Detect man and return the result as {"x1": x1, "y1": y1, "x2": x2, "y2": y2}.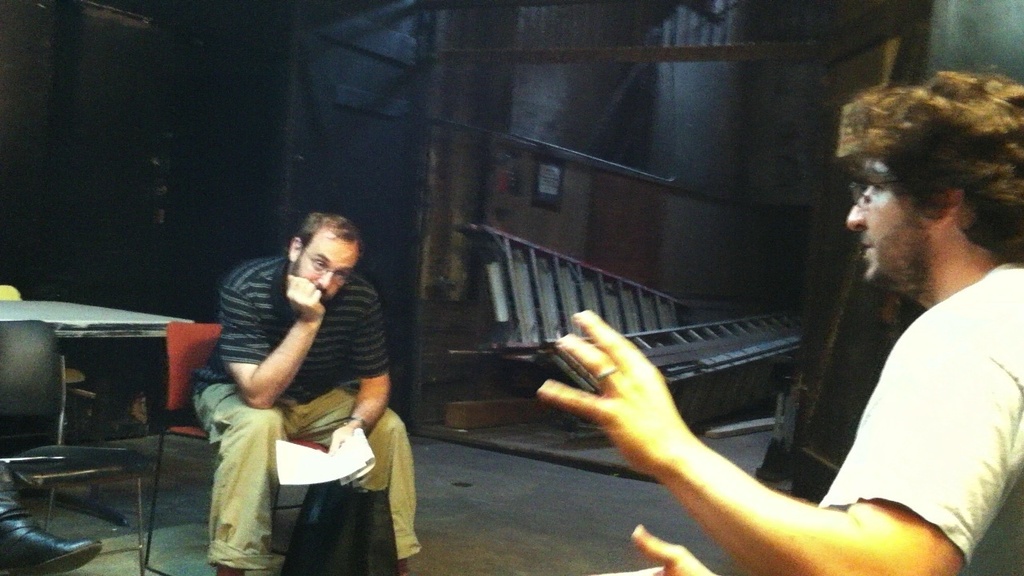
{"x1": 166, "y1": 210, "x2": 394, "y2": 559}.
